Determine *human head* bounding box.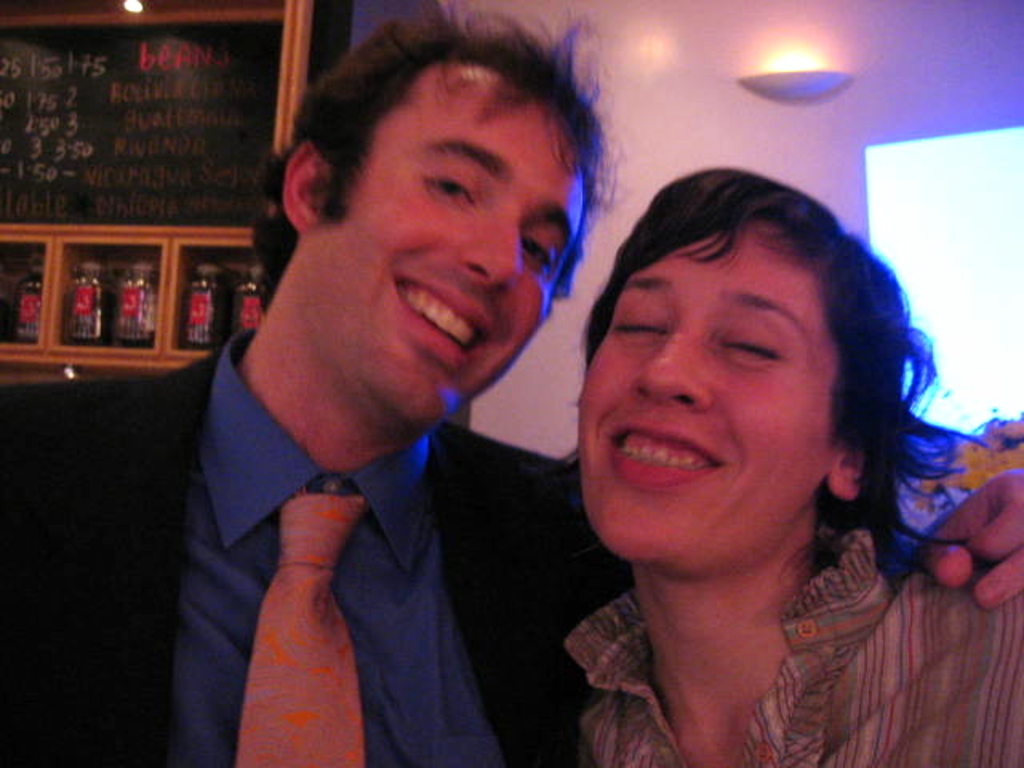
Determined: <box>582,155,885,530</box>.
